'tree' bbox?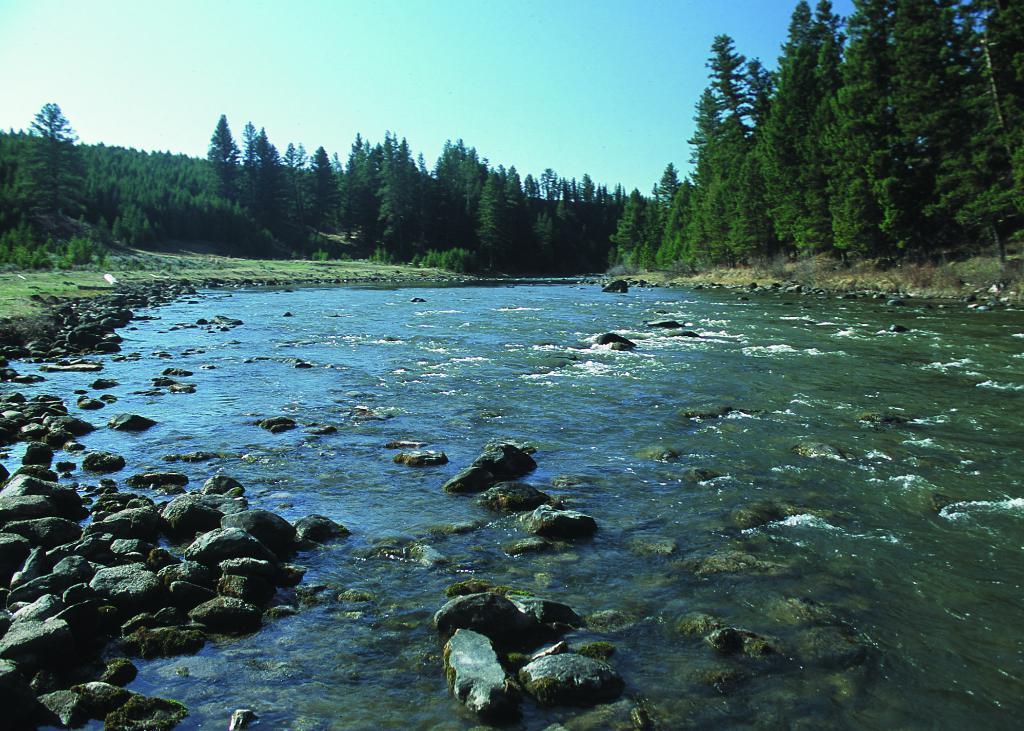
bbox=(246, 118, 289, 240)
